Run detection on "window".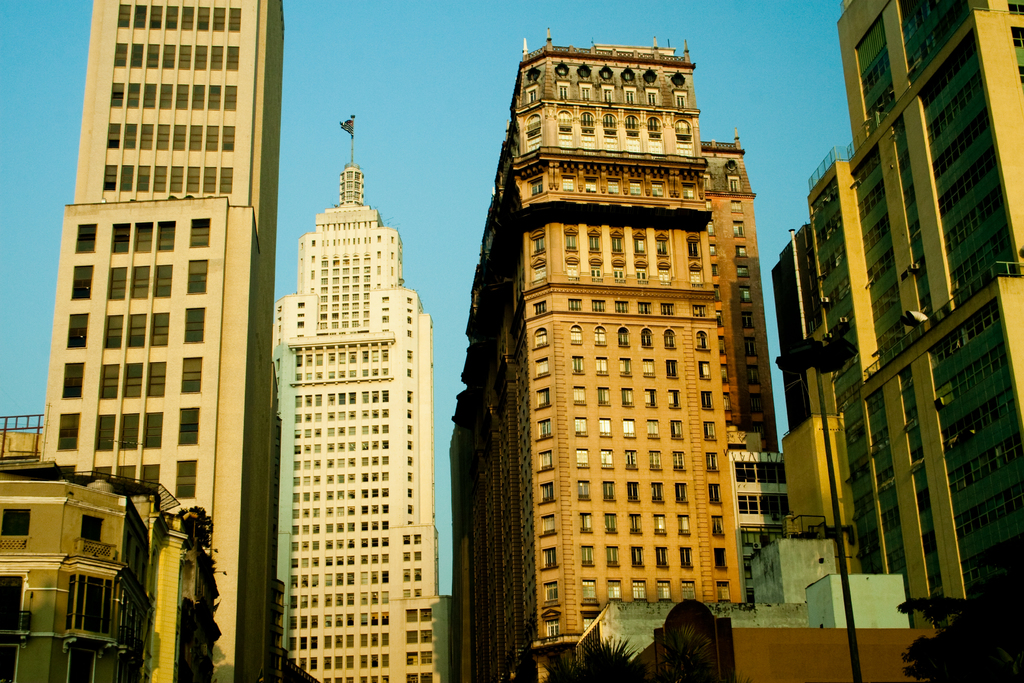
Result: bbox=(1010, 24, 1022, 83).
